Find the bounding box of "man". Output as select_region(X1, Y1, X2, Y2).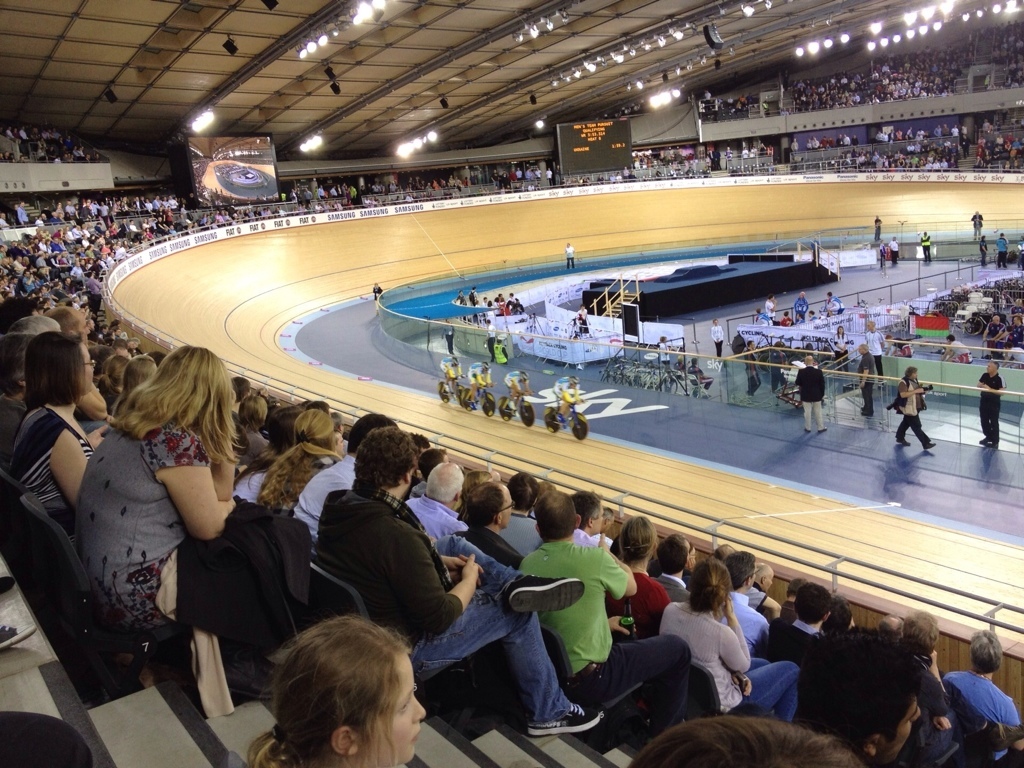
select_region(793, 353, 826, 435).
